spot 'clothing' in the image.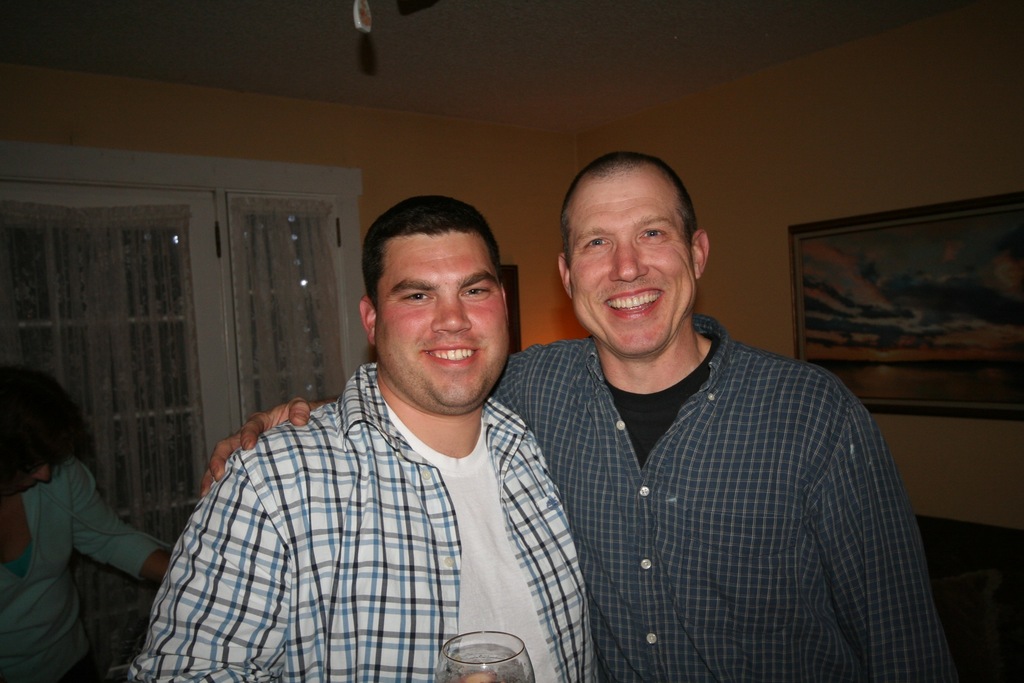
'clothing' found at <region>504, 290, 936, 677</region>.
